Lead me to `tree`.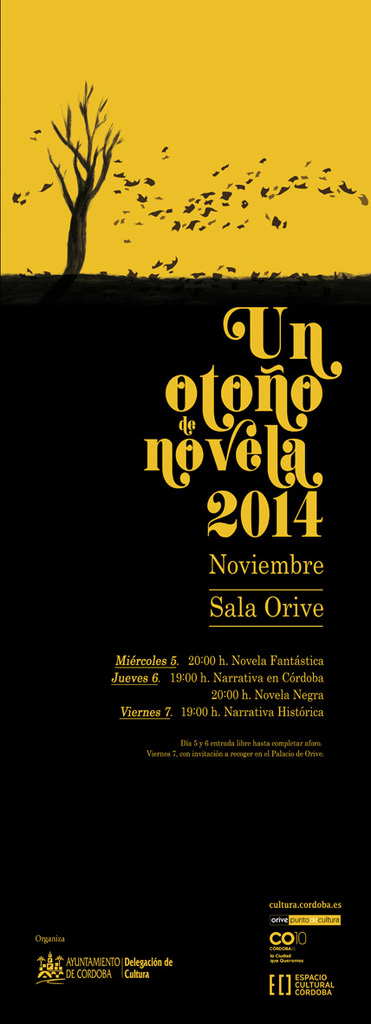
Lead to left=44, top=81, right=124, bottom=272.
